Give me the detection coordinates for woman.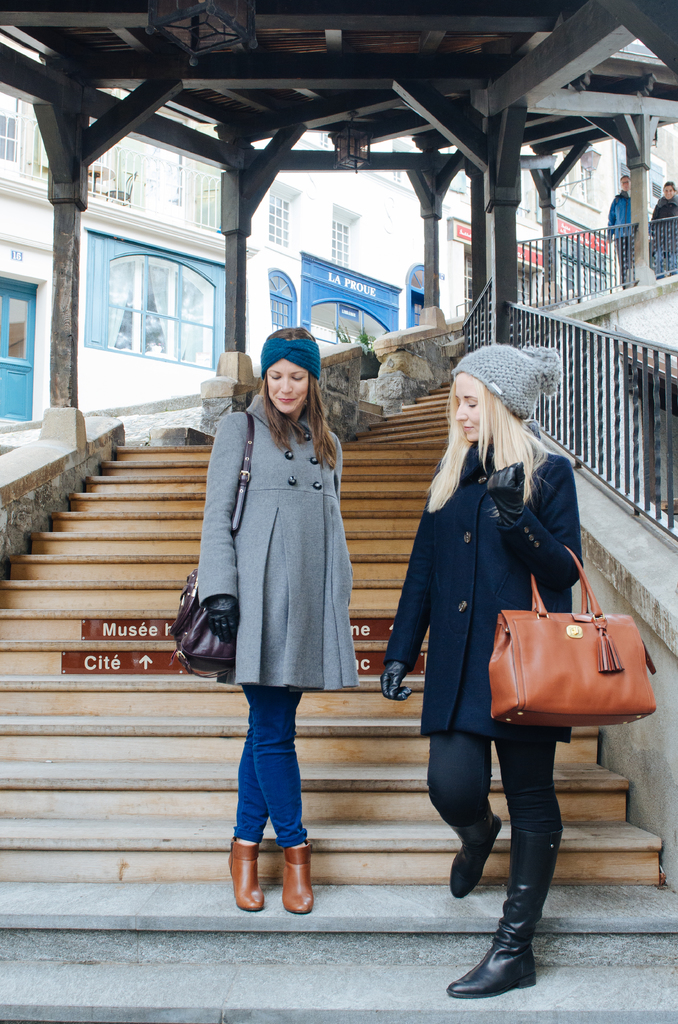
184 315 364 930.
